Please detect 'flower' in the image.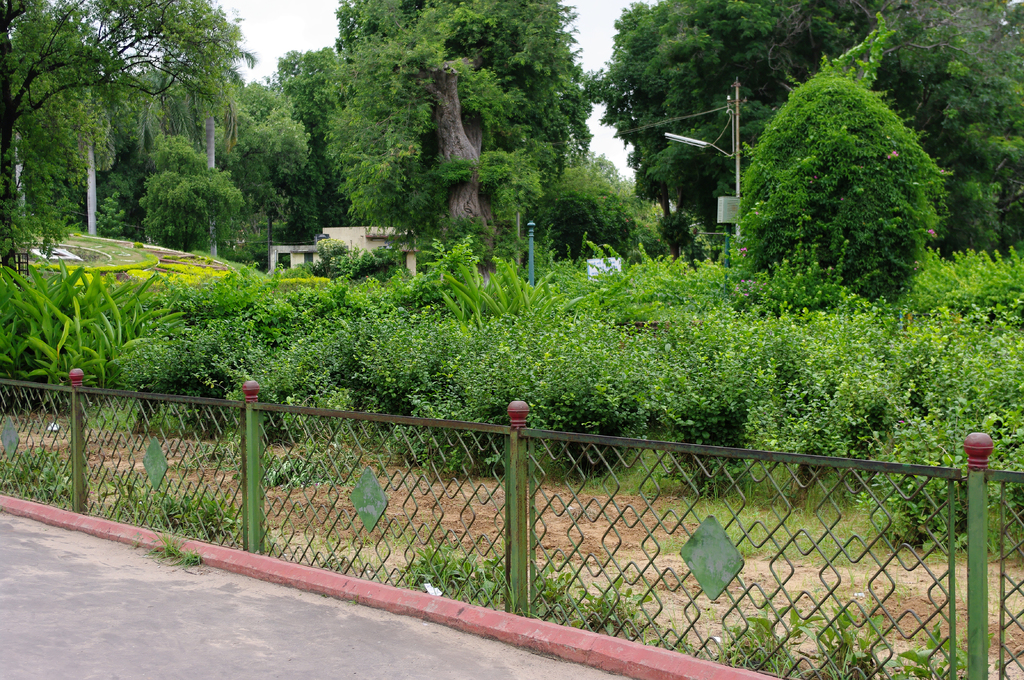
(left=737, top=246, right=751, bottom=257).
